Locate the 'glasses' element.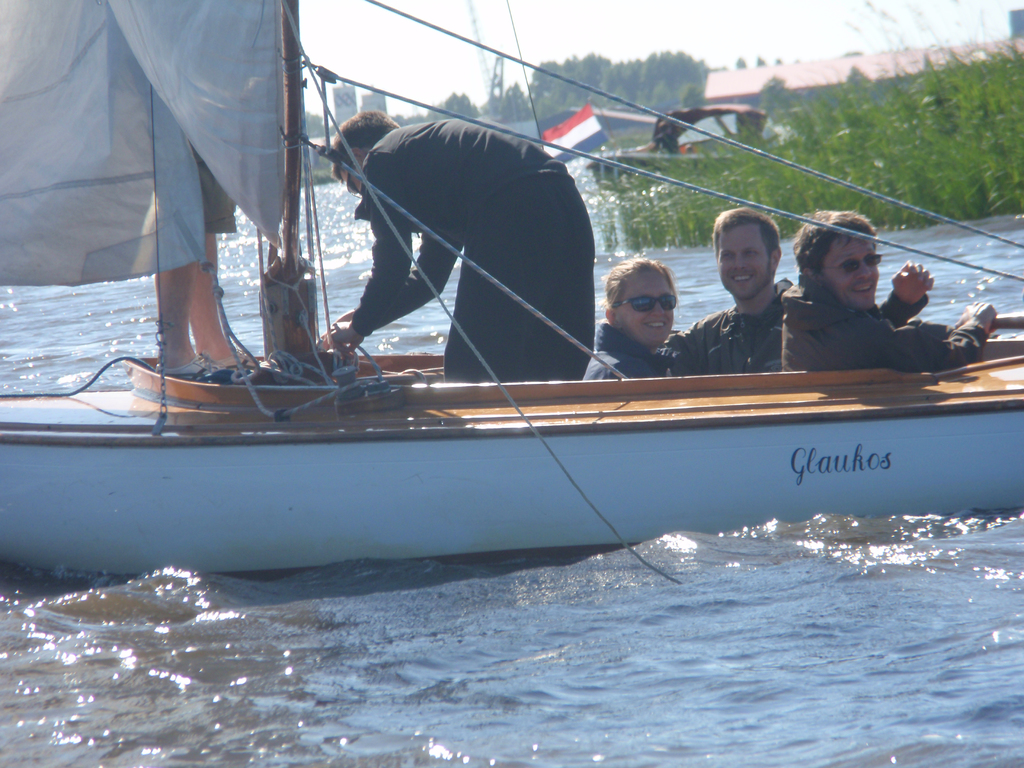
Element bbox: {"left": 818, "top": 253, "right": 884, "bottom": 273}.
